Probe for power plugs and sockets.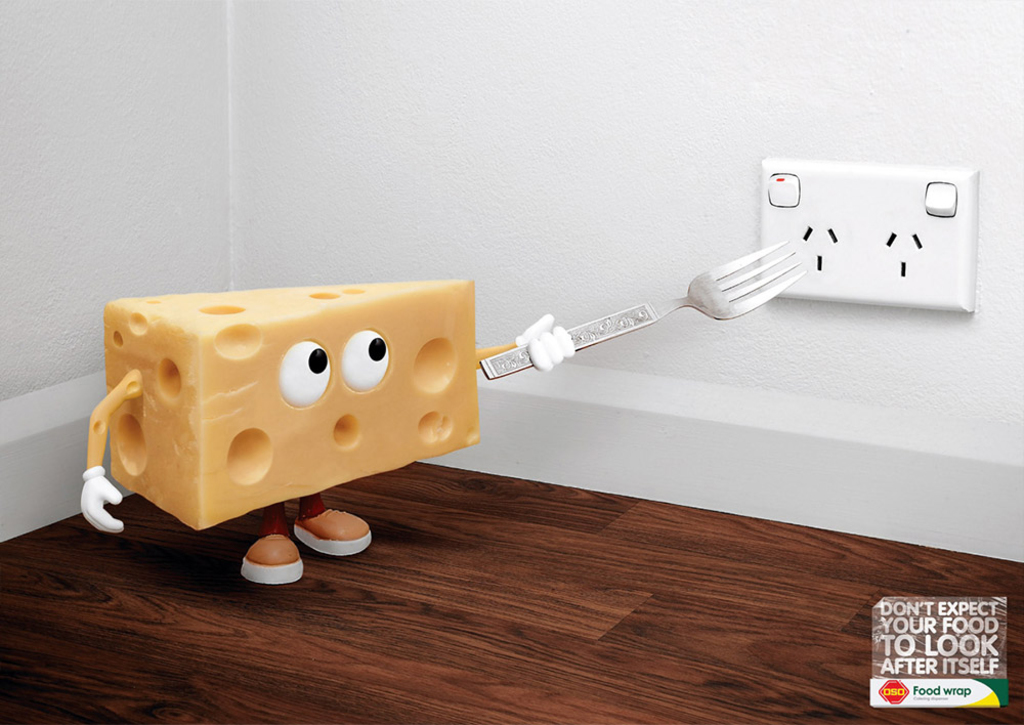
Probe result: bbox(753, 158, 979, 316).
